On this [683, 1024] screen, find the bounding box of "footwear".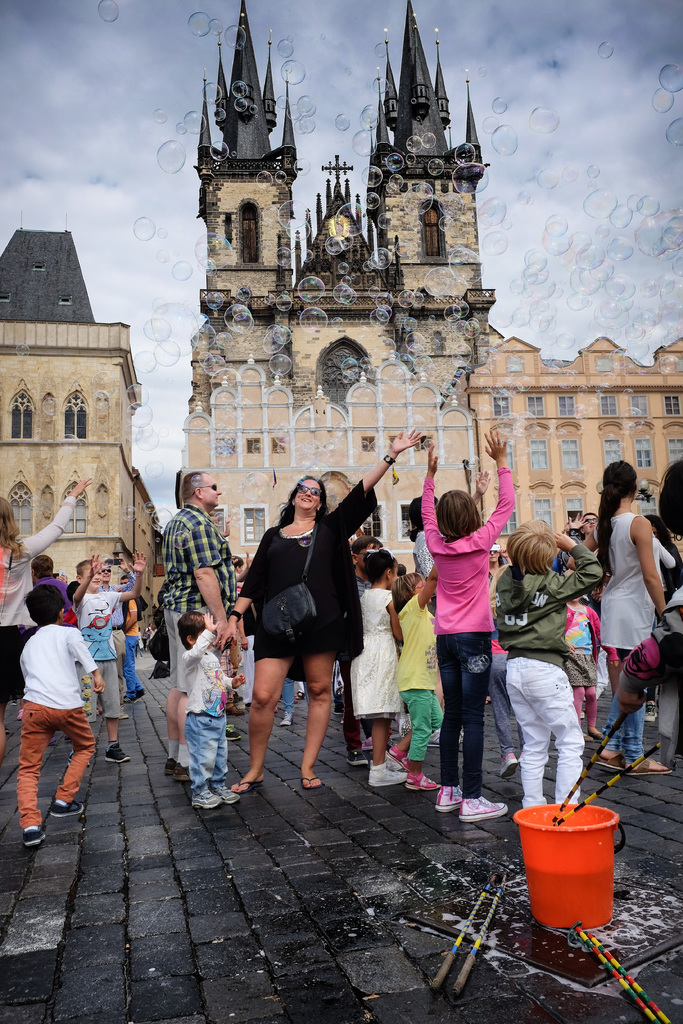
Bounding box: bbox=[334, 701, 345, 716].
